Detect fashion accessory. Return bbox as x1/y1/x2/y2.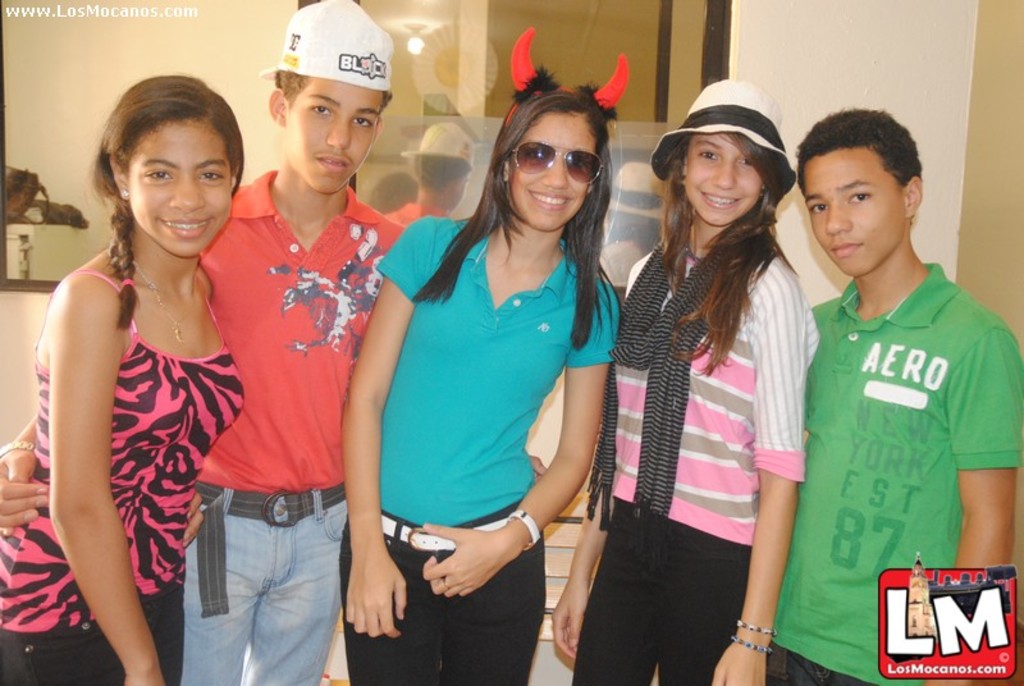
736/616/781/640.
